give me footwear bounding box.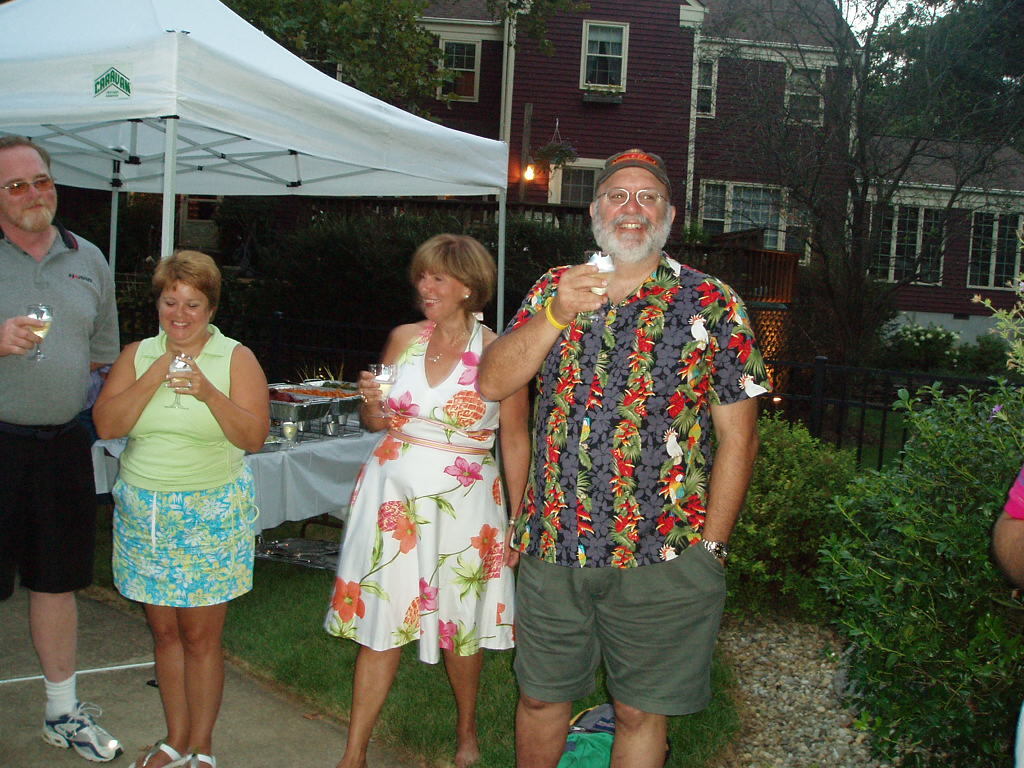
box=[183, 748, 215, 767].
